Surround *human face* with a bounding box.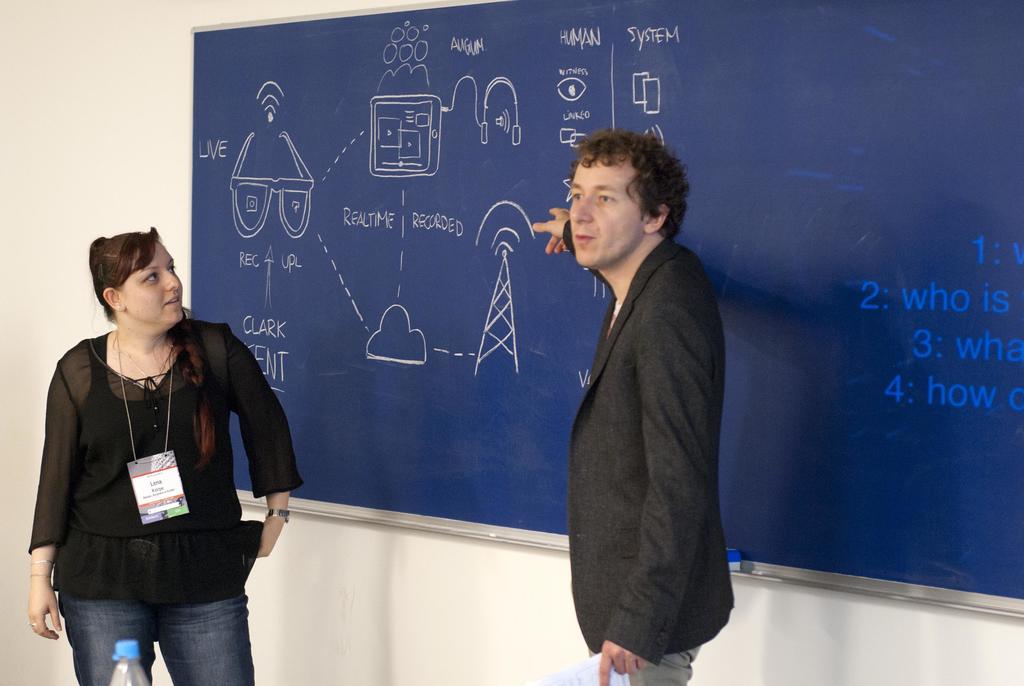
(567,152,648,269).
